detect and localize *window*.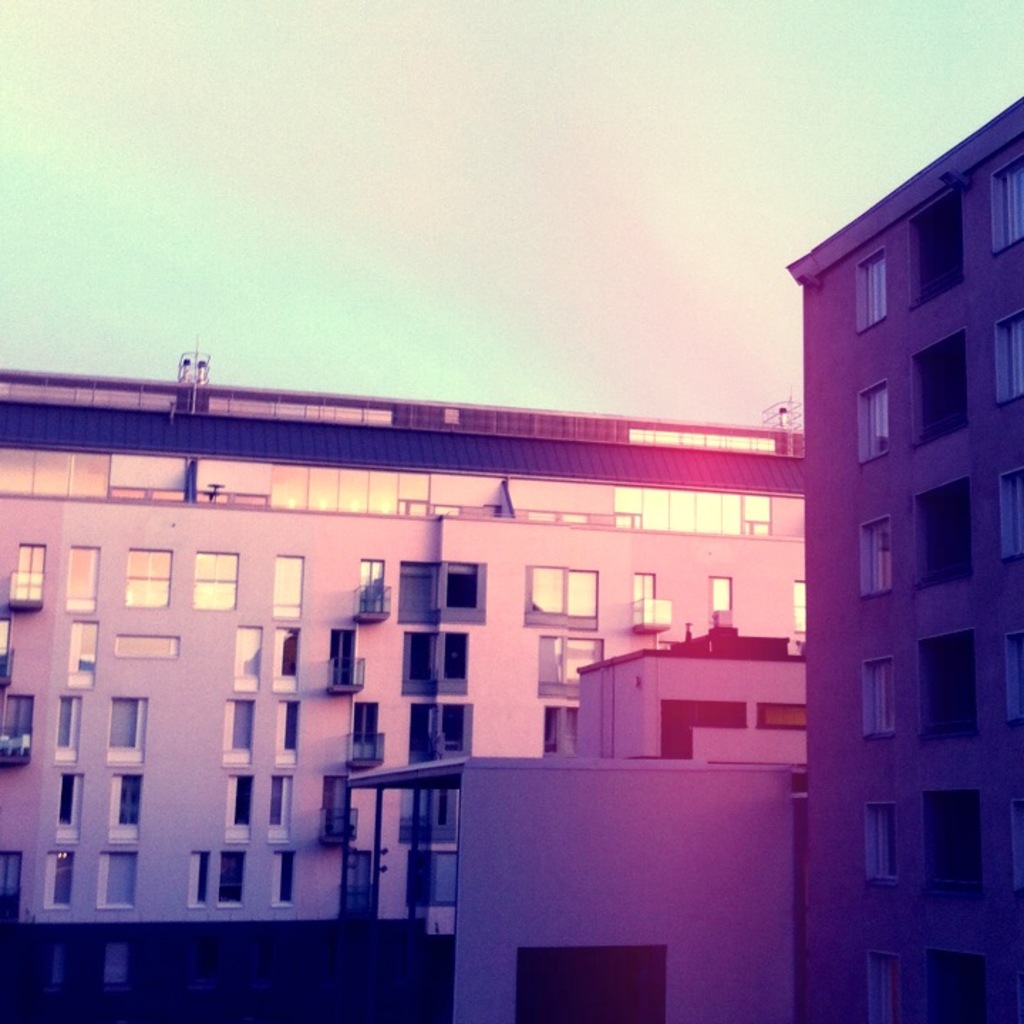
Localized at 990/152/1023/252.
